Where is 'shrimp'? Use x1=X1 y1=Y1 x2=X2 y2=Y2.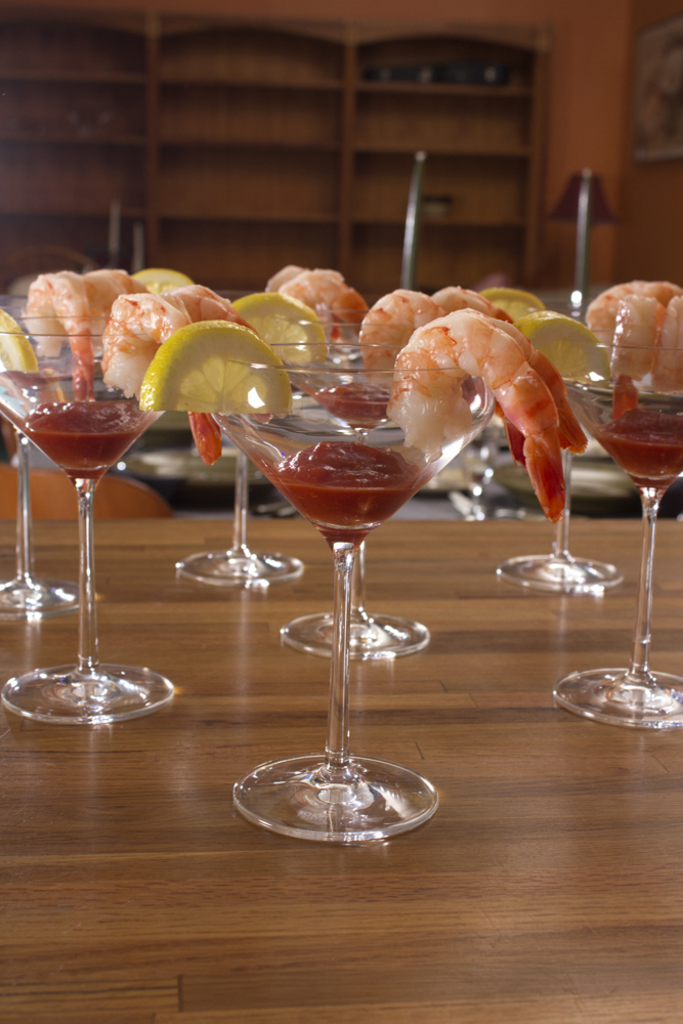
x1=584 y1=278 x2=682 y2=389.
